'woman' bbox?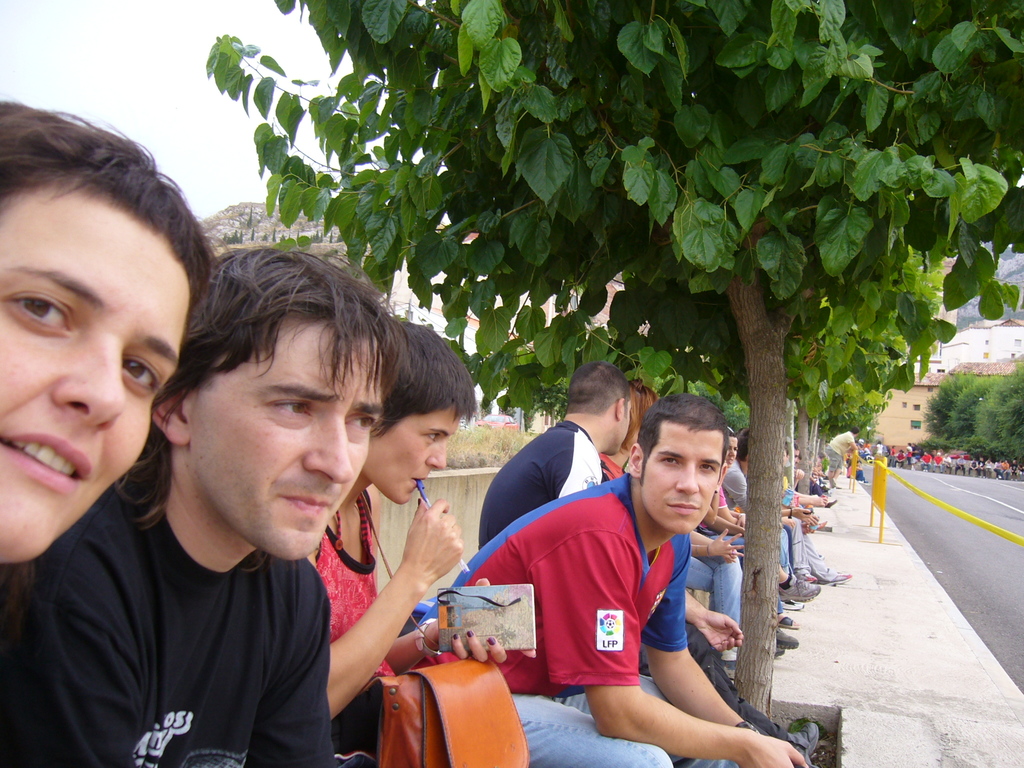
(x1=317, y1=317, x2=536, y2=767)
